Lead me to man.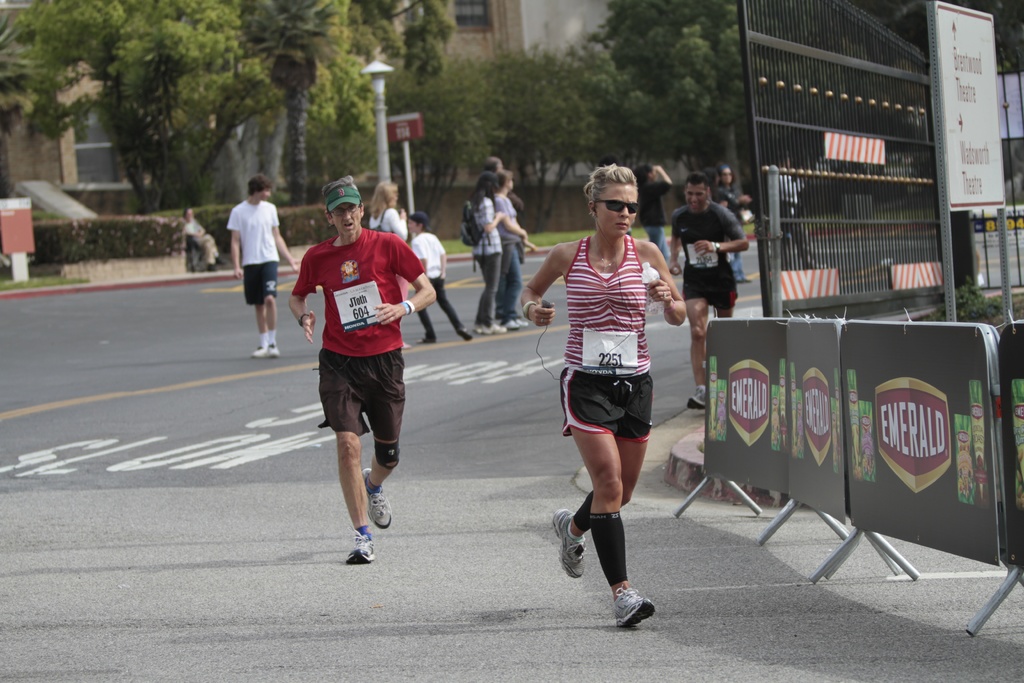
Lead to <box>297,186,430,556</box>.
